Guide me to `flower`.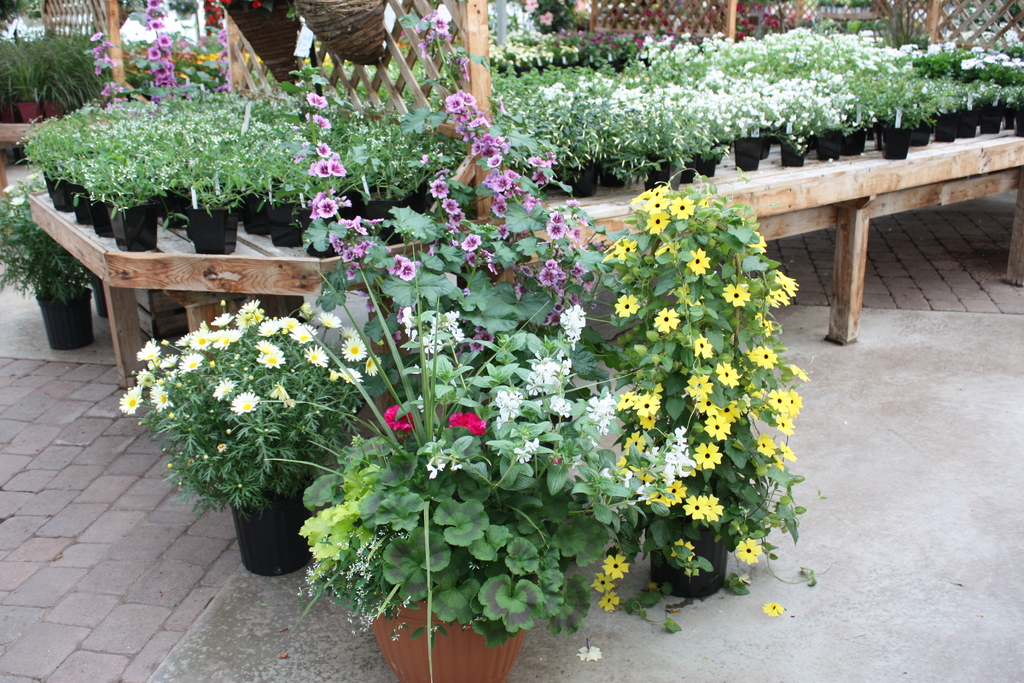
Guidance: (312, 189, 330, 202).
